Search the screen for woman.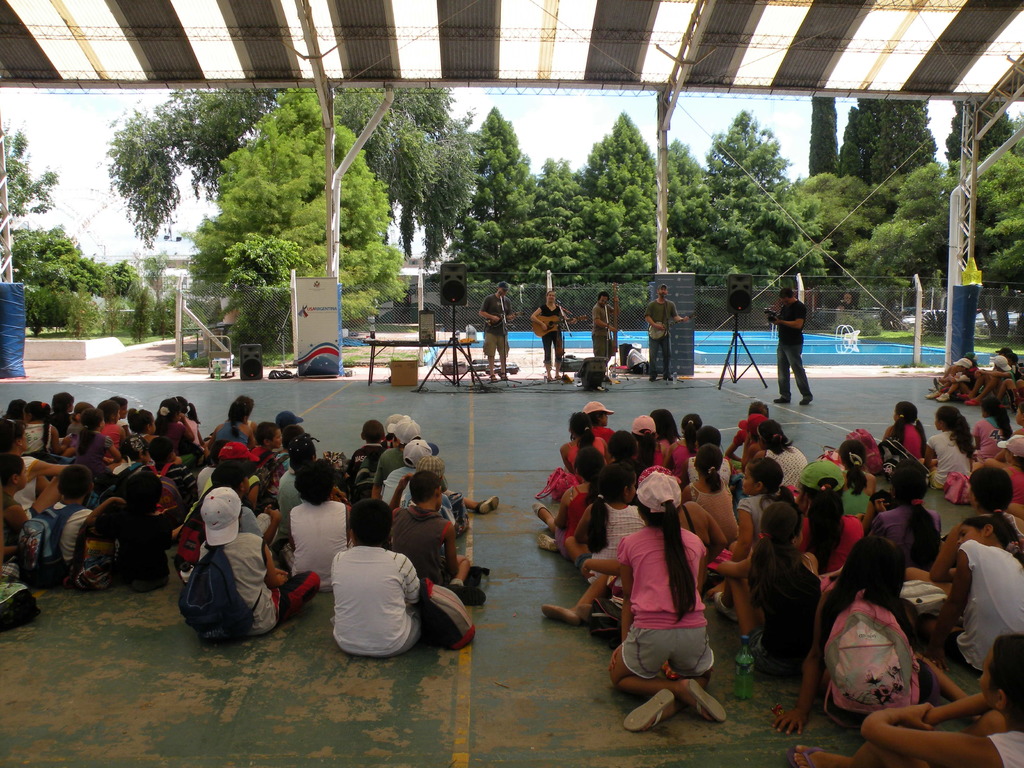
Found at left=0, top=419, right=68, bottom=521.
